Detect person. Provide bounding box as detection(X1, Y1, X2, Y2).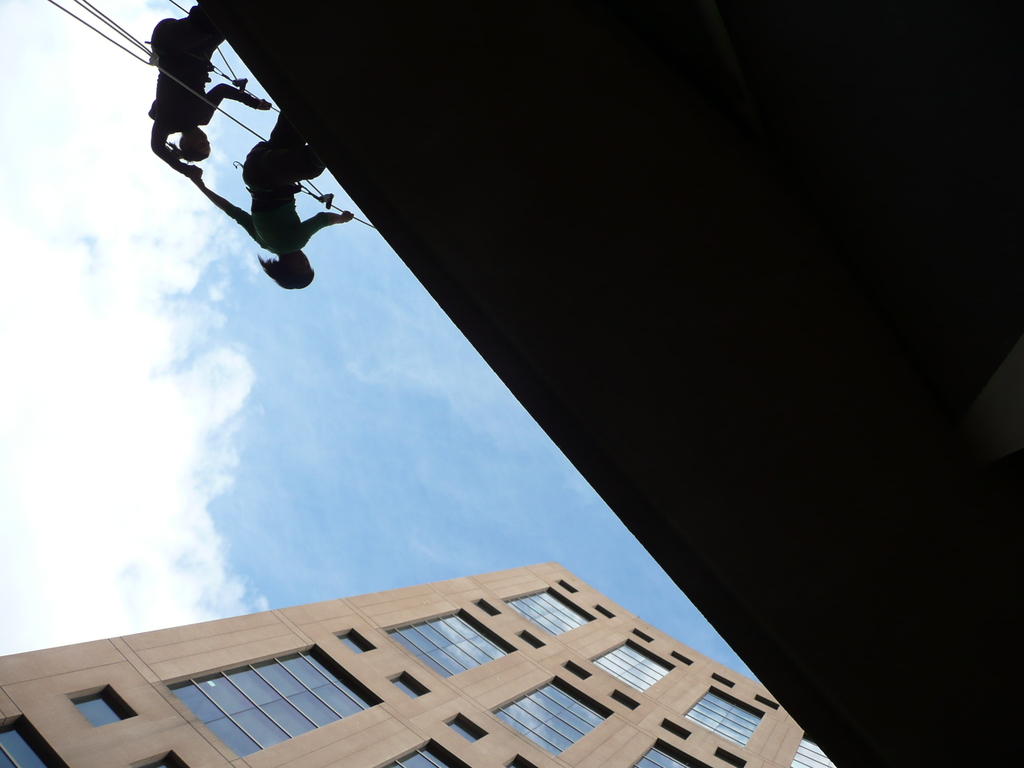
detection(143, 0, 276, 186).
